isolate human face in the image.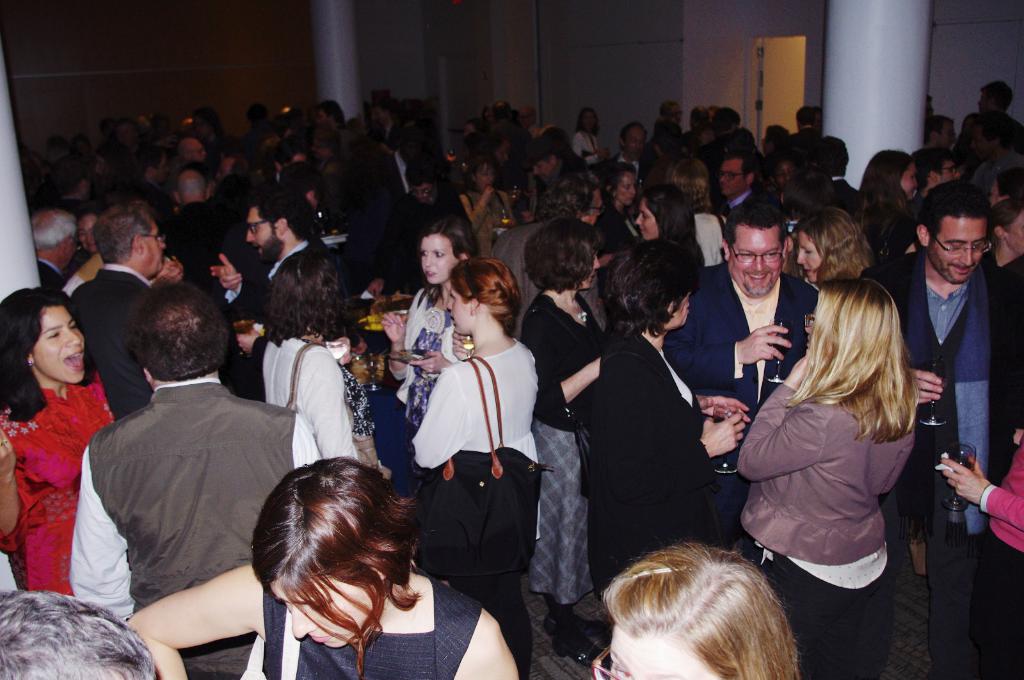
Isolated region: x1=138 y1=222 x2=168 y2=276.
